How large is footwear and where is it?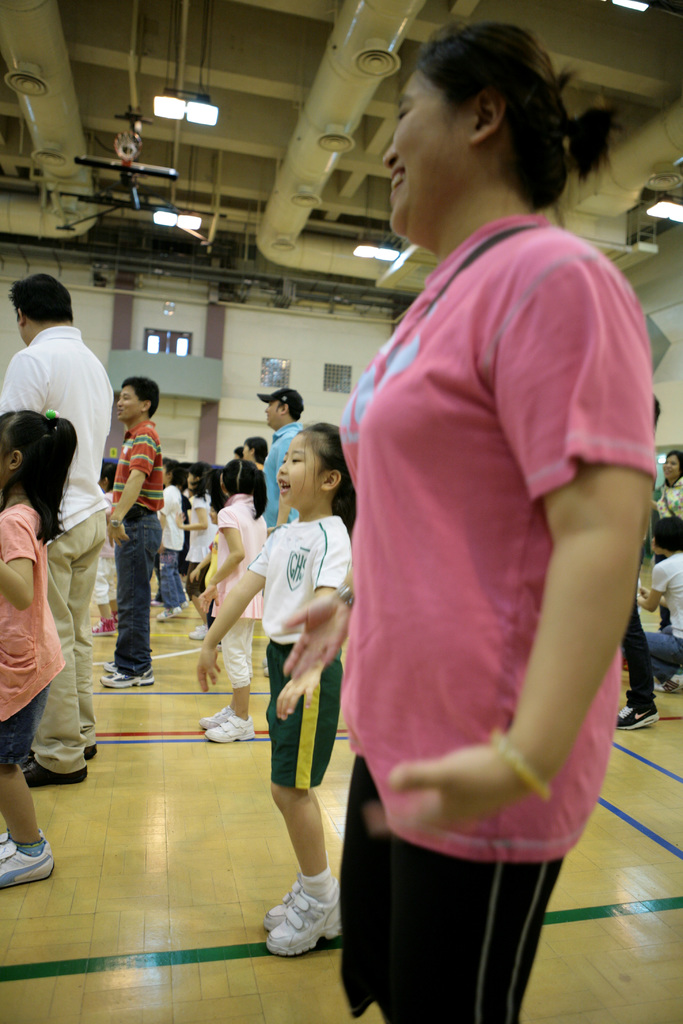
Bounding box: [193,623,213,644].
